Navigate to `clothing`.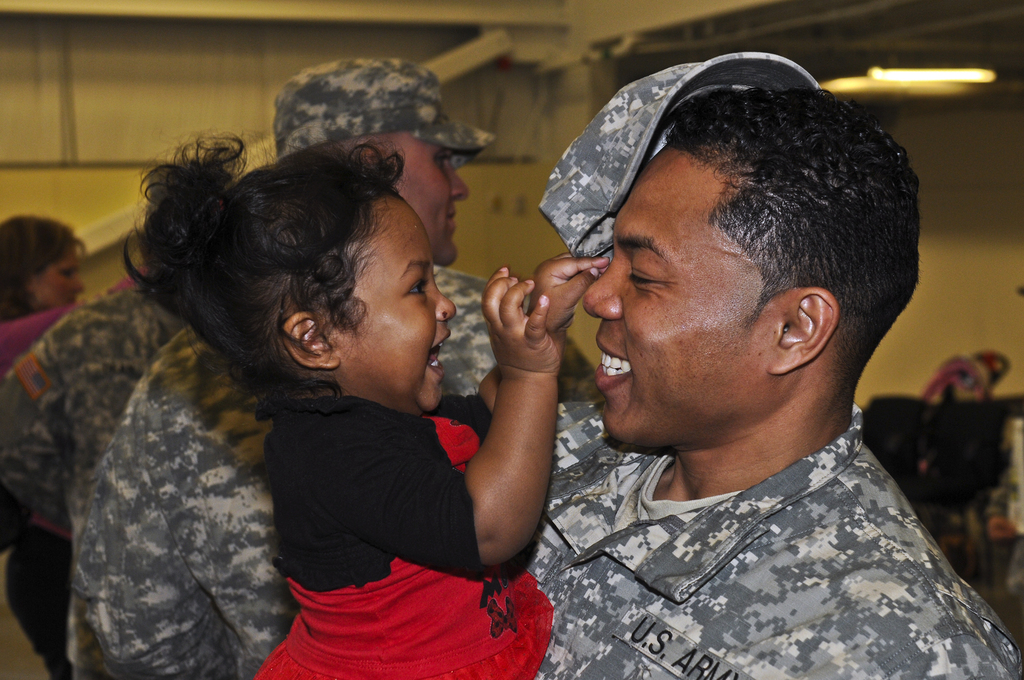
Navigation target: 525/401/1023/679.
